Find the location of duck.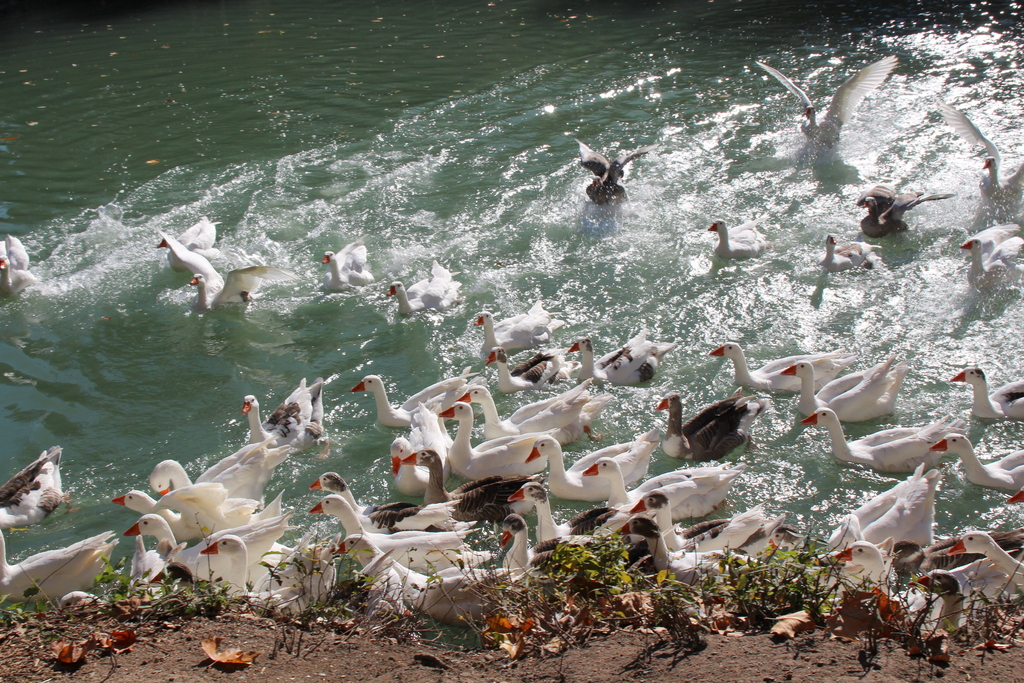
Location: select_region(833, 460, 936, 551).
